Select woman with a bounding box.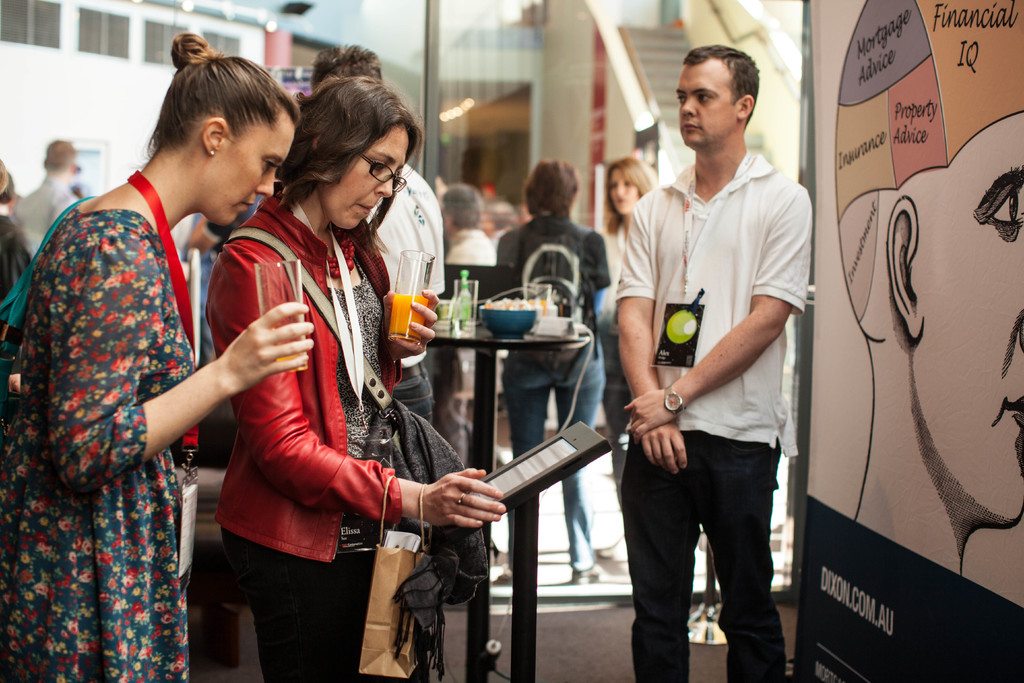
x1=0 y1=33 x2=316 y2=682.
